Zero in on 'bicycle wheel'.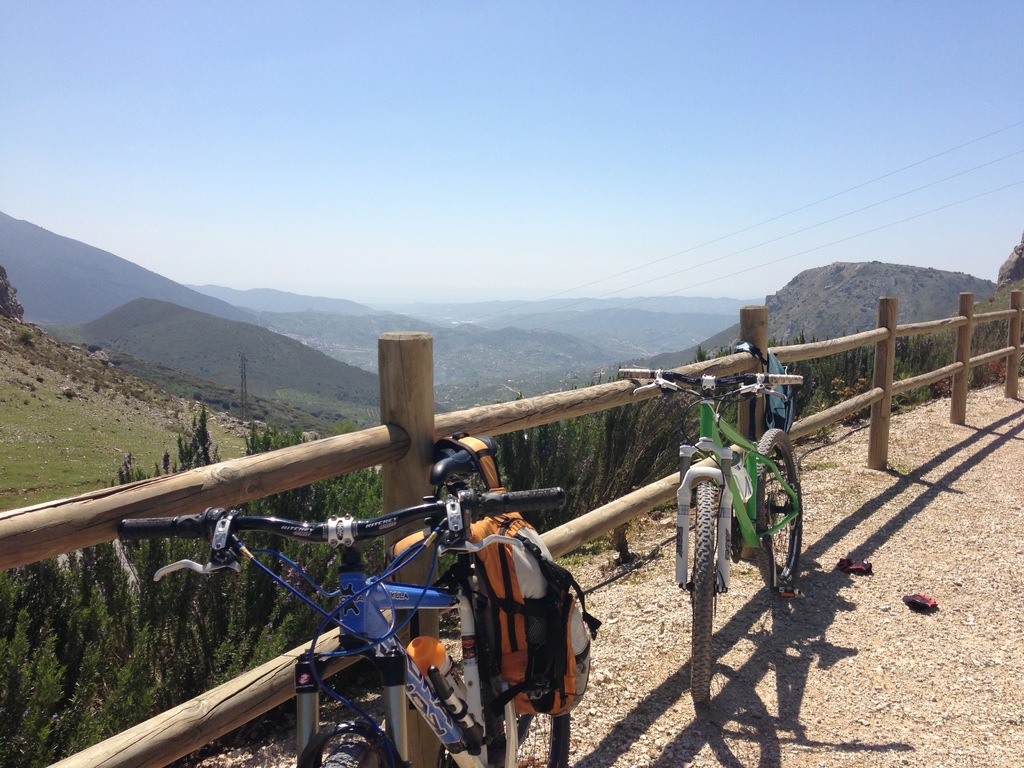
Zeroed in: crop(321, 735, 380, 767).
